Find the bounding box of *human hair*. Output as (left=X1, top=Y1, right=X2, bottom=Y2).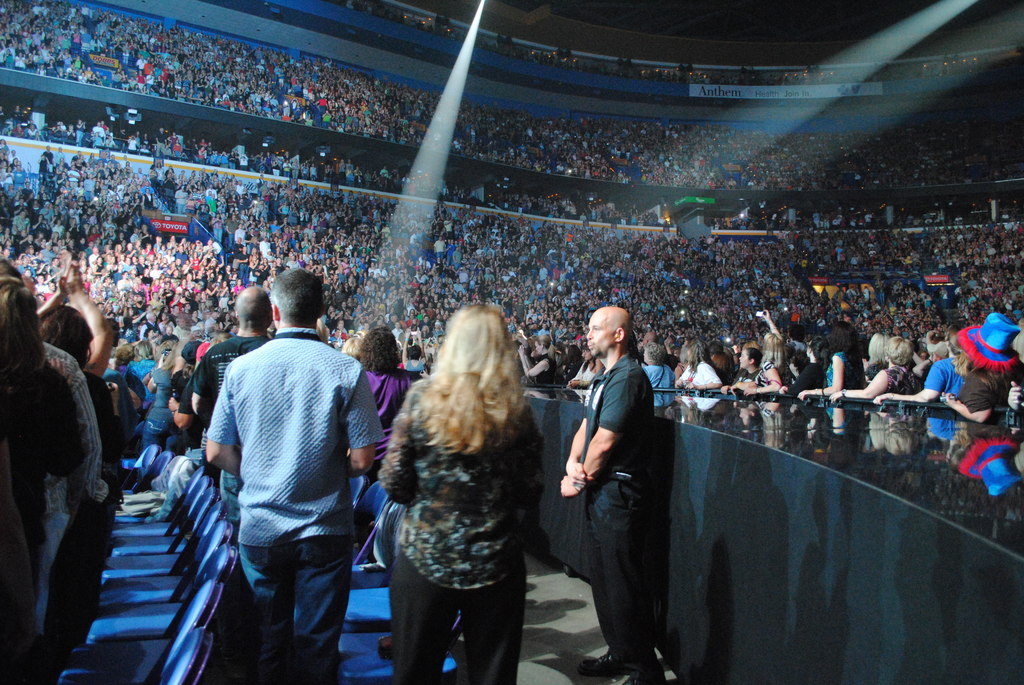
(left=414, top=299, right=525, bottom=459).
